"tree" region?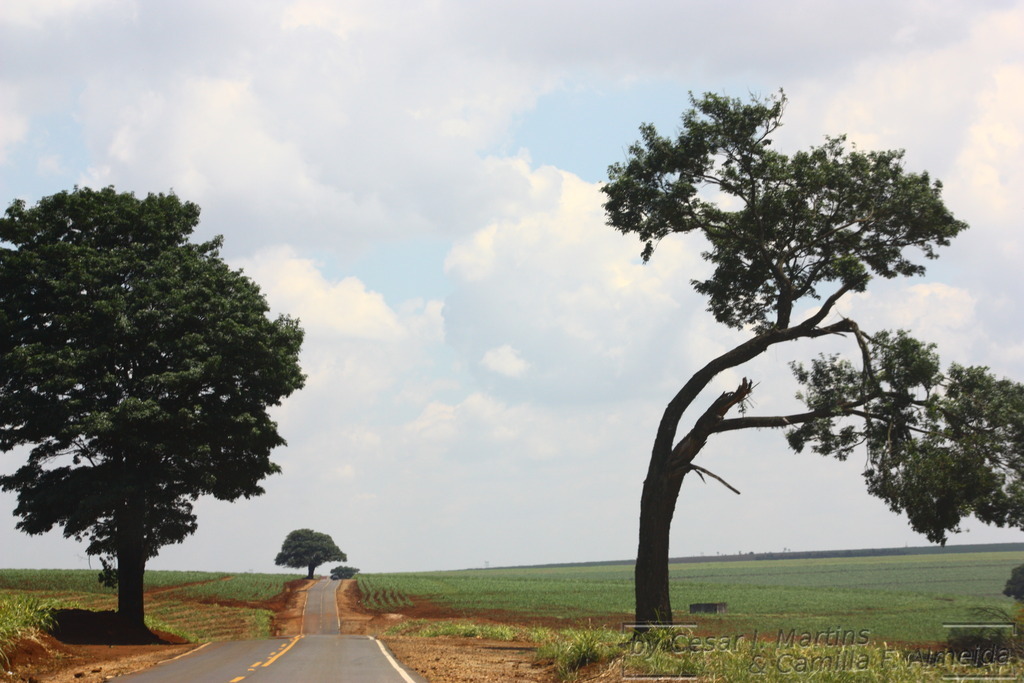
(x1=331, y1=566, x2=360, y2=586)
